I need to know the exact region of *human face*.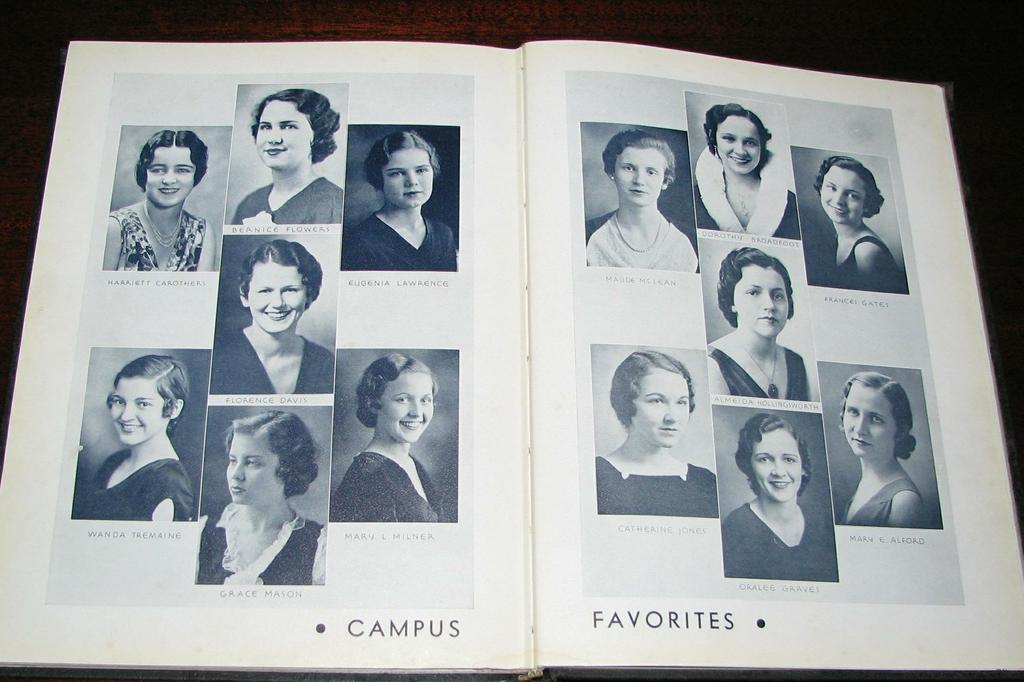
Region: [x1=735, y1=263, x2=788, y2=335].
